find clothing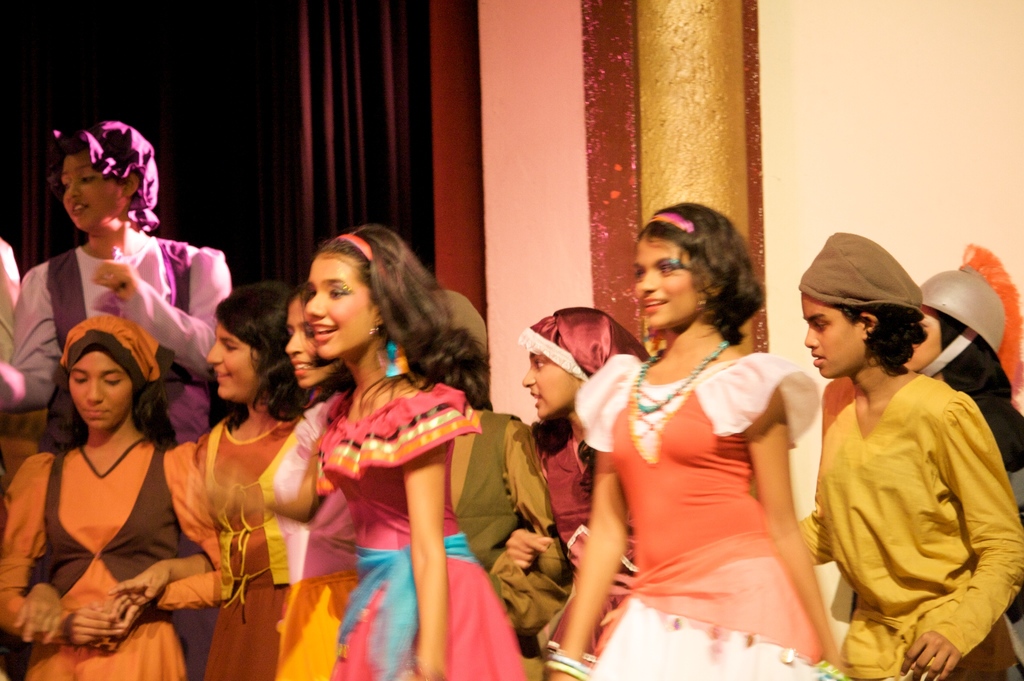
x1=793, y1=362, x2=1023, y2=680
